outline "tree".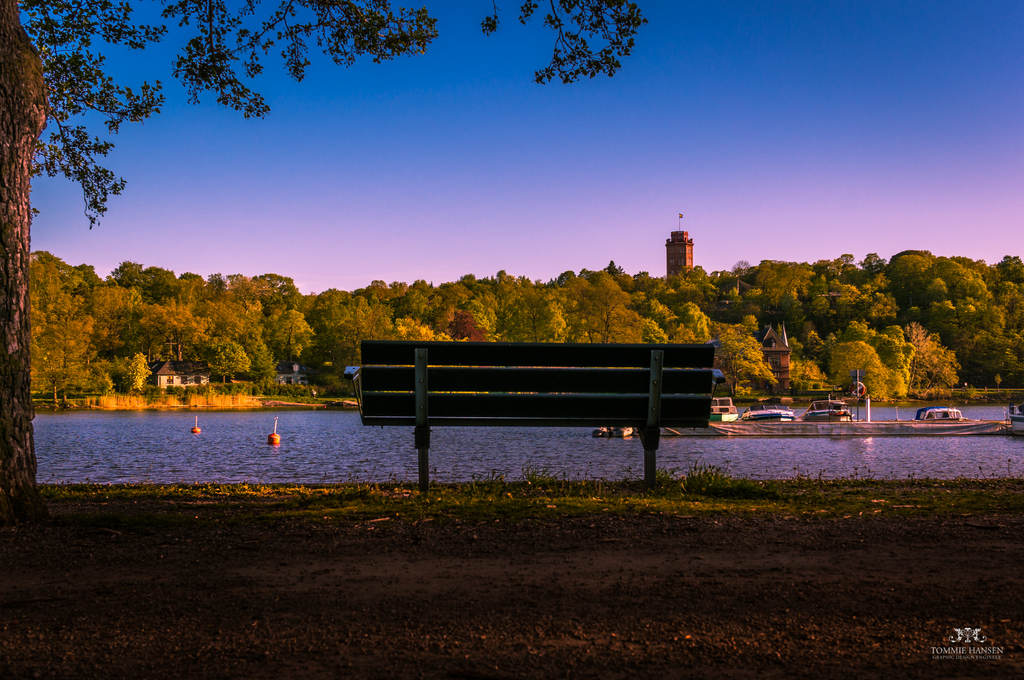
Outline: {"x1": 262, "y1": 308, "x2": 306, "y2": 350}.
